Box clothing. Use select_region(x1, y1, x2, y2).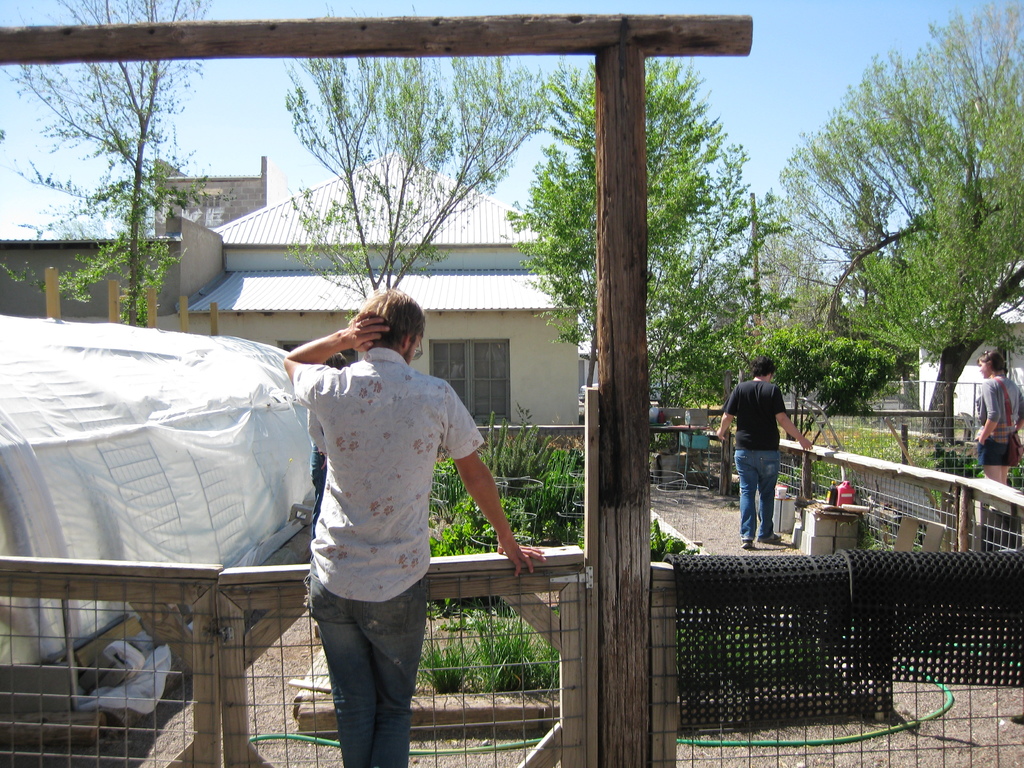
select_region(289, 330, 488, 702).
